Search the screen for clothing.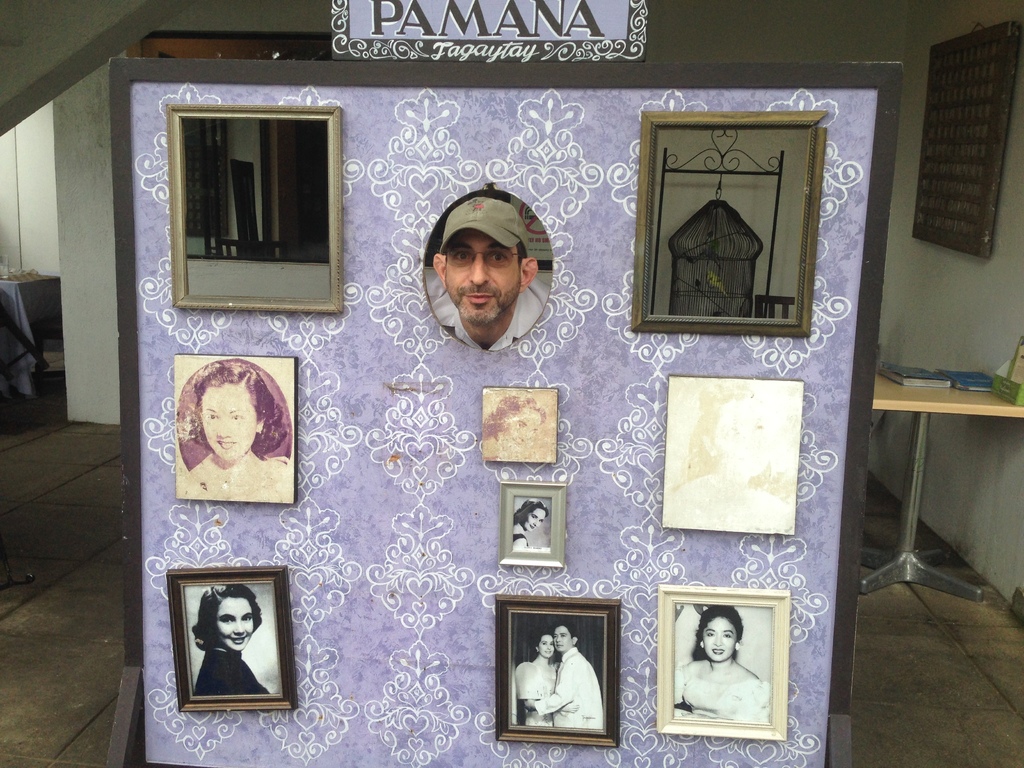
Found at bbox=(674, 653, 769, 728).
